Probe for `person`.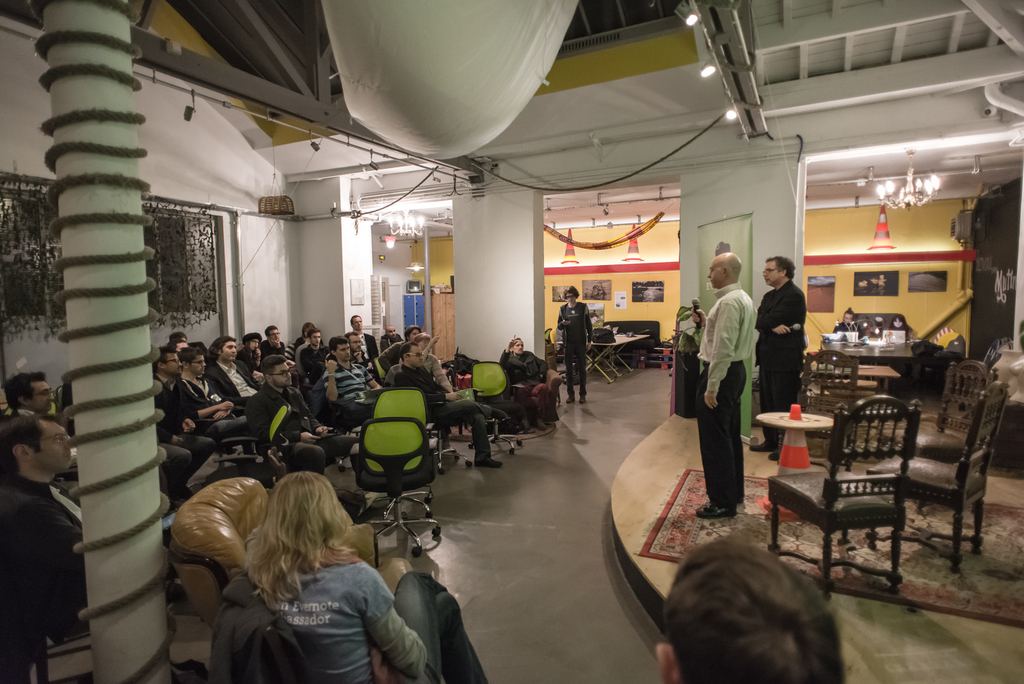
Probe result: crop(0, 369, 49, 416).
